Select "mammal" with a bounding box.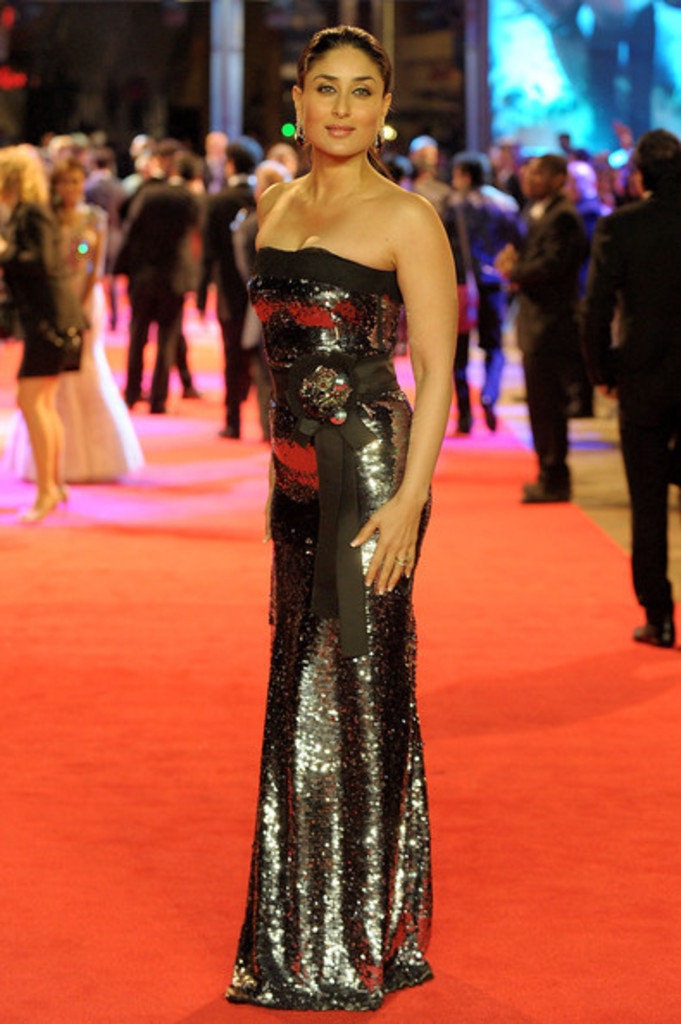
(3, 155, 145, 486).
